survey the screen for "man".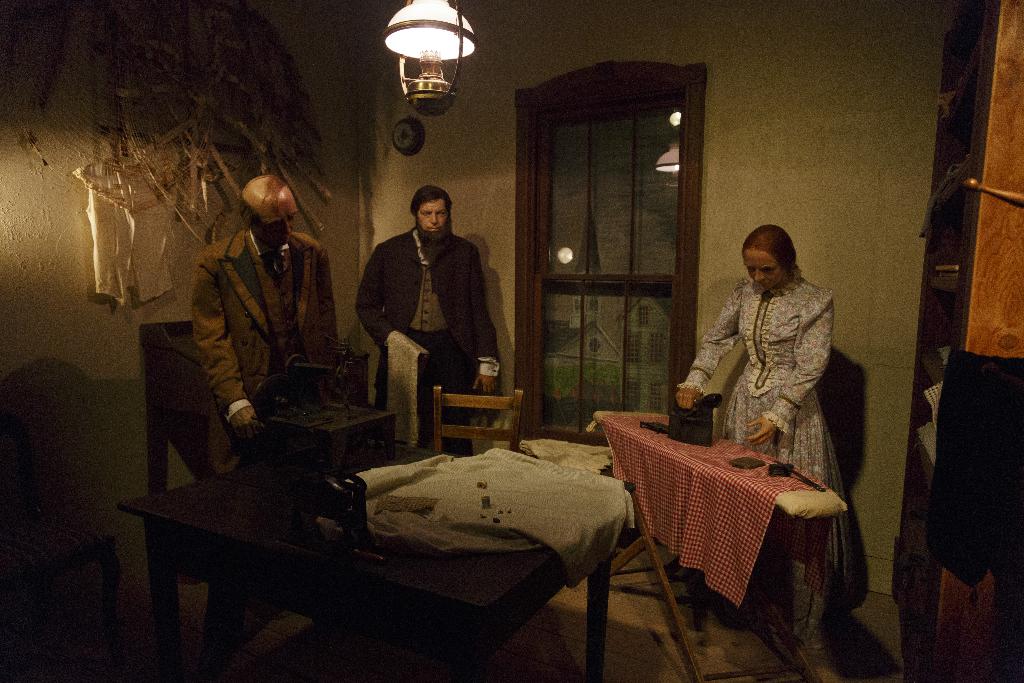
Survey found: rect(199, 169, 333, 472).
